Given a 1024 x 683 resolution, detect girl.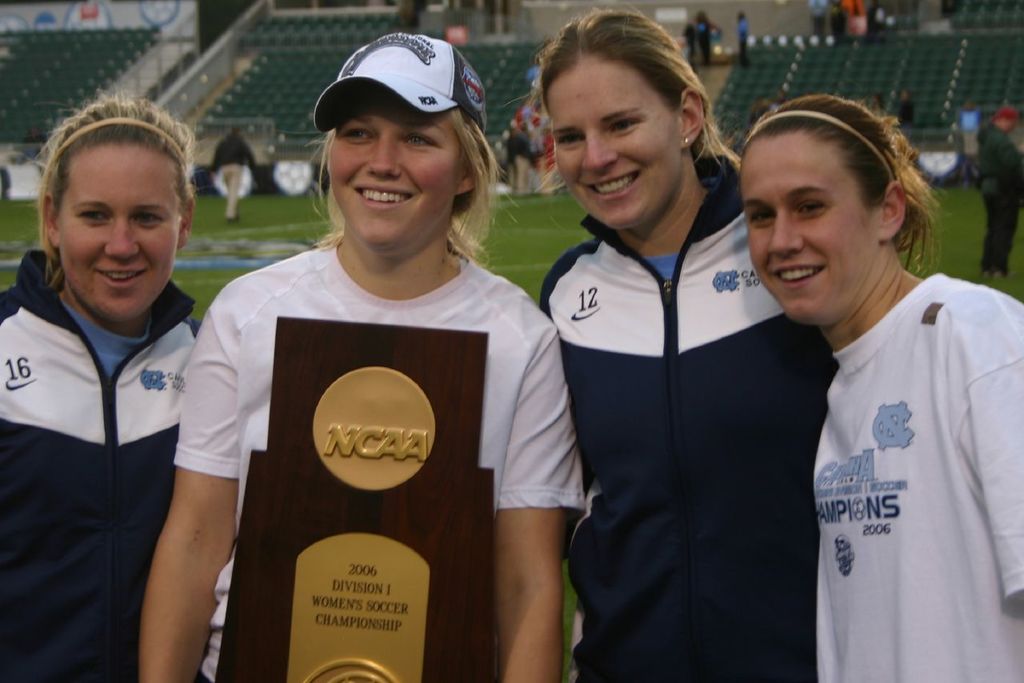
<box>0,82,201,682</box>.
